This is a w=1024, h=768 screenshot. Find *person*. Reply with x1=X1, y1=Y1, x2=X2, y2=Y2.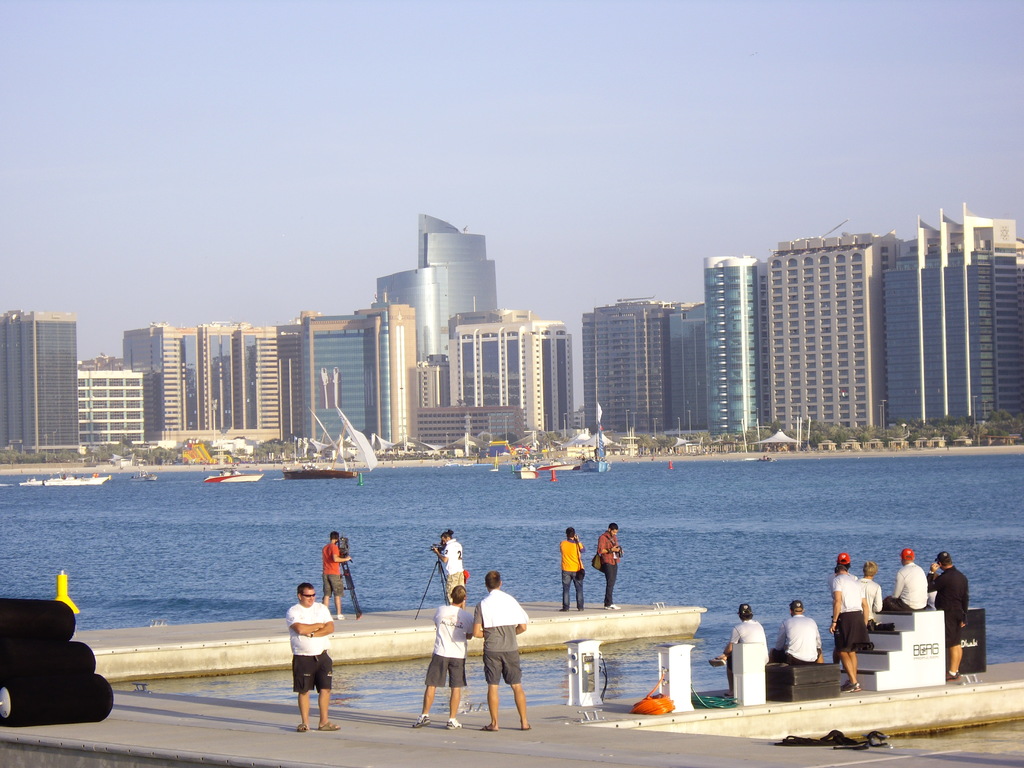
x1=860, y1=562, x2=884, y2=630.
